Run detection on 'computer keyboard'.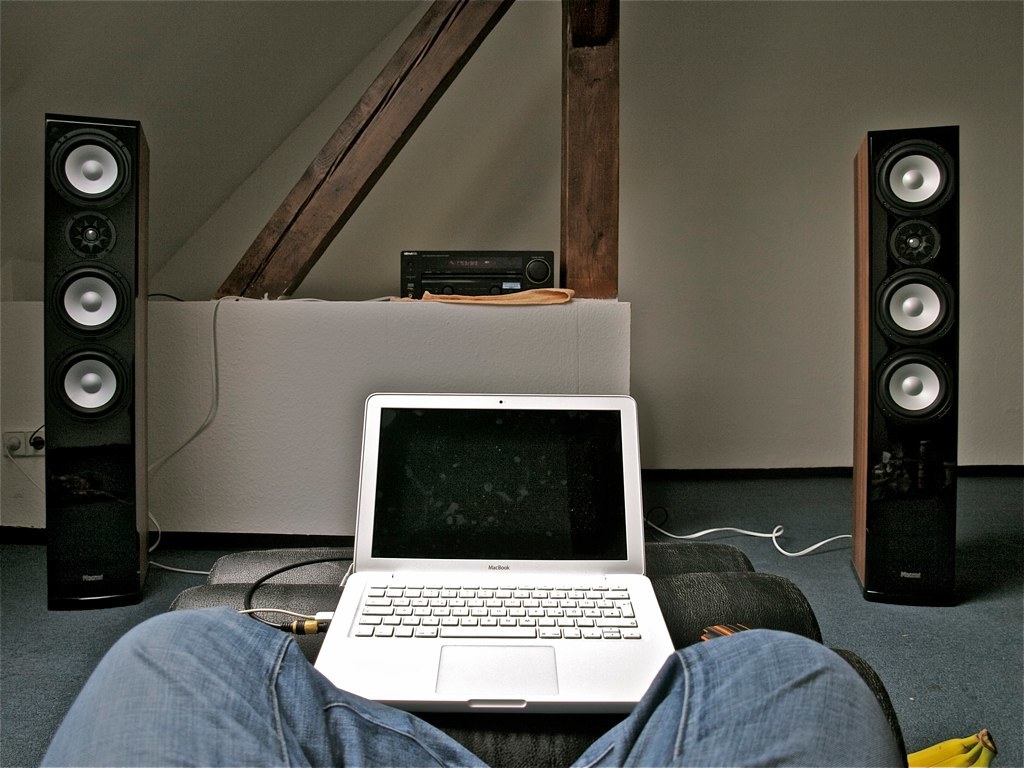
Result: <bbox>347, 581, 639, 642</bbox>.
